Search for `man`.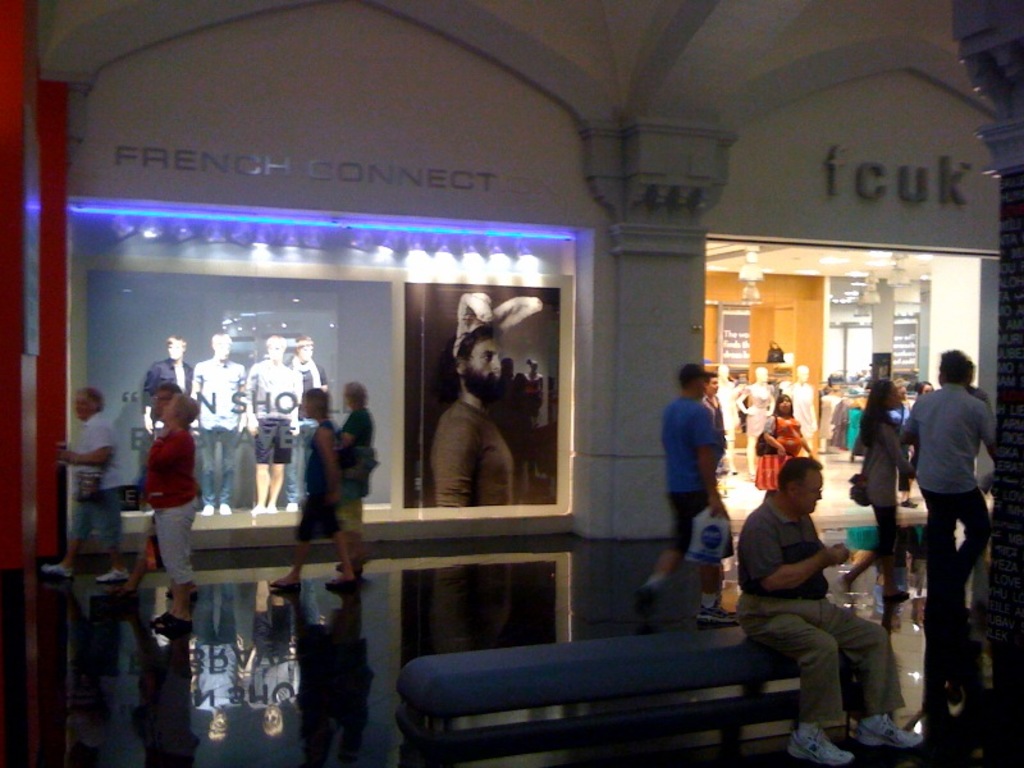
Found at Rect(242, 334, 301, 512).
